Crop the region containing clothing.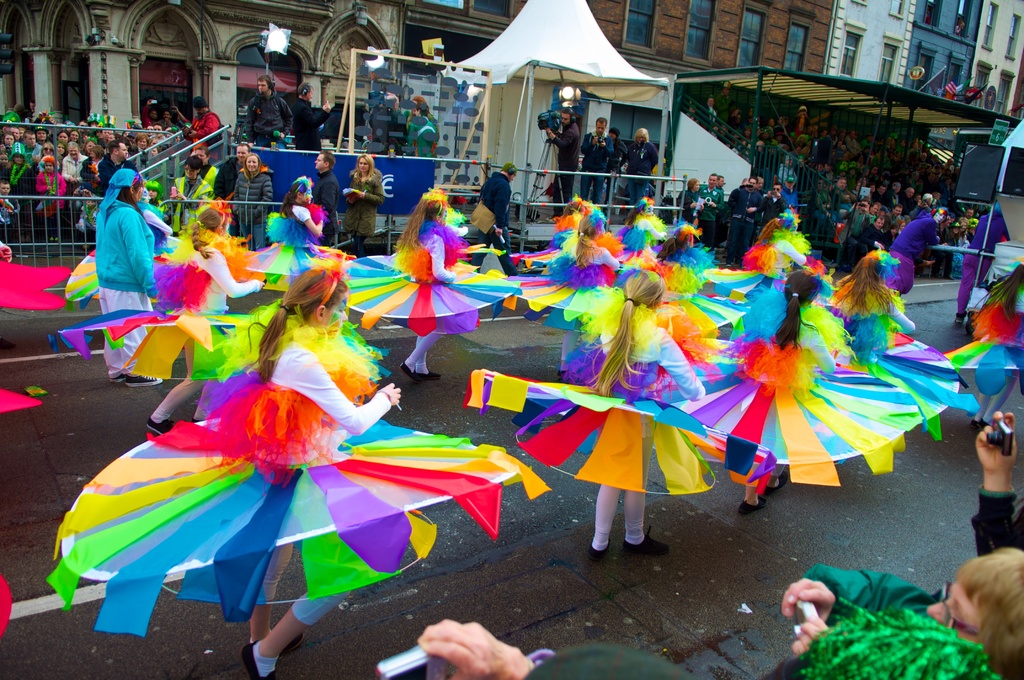
Crop region: <box>239,79,294,147</box>.
